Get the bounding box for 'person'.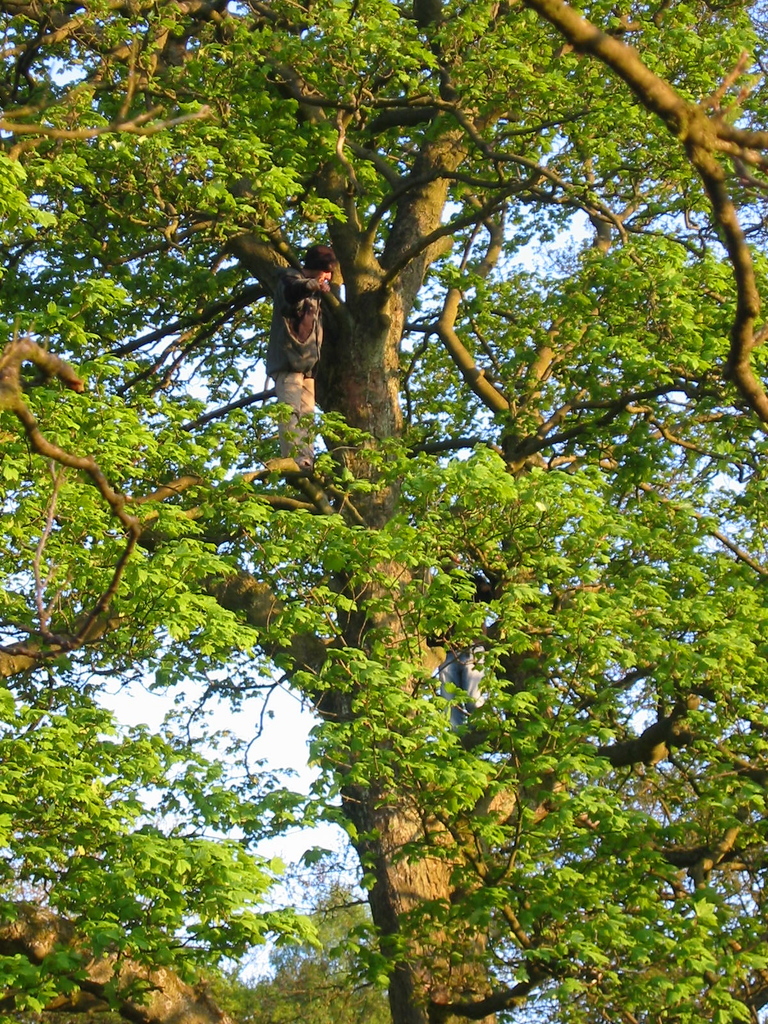
x1=266, y1=246, x2=337, y2=471.
